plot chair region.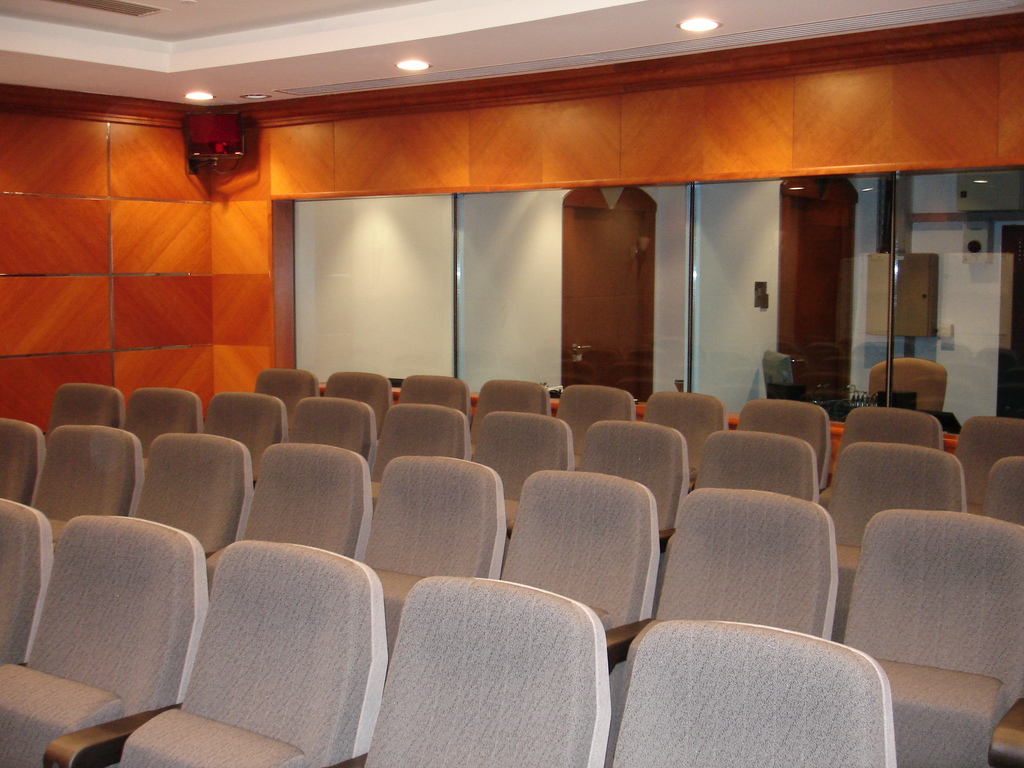
Plotted at crop(692, 431, 823, 508).
